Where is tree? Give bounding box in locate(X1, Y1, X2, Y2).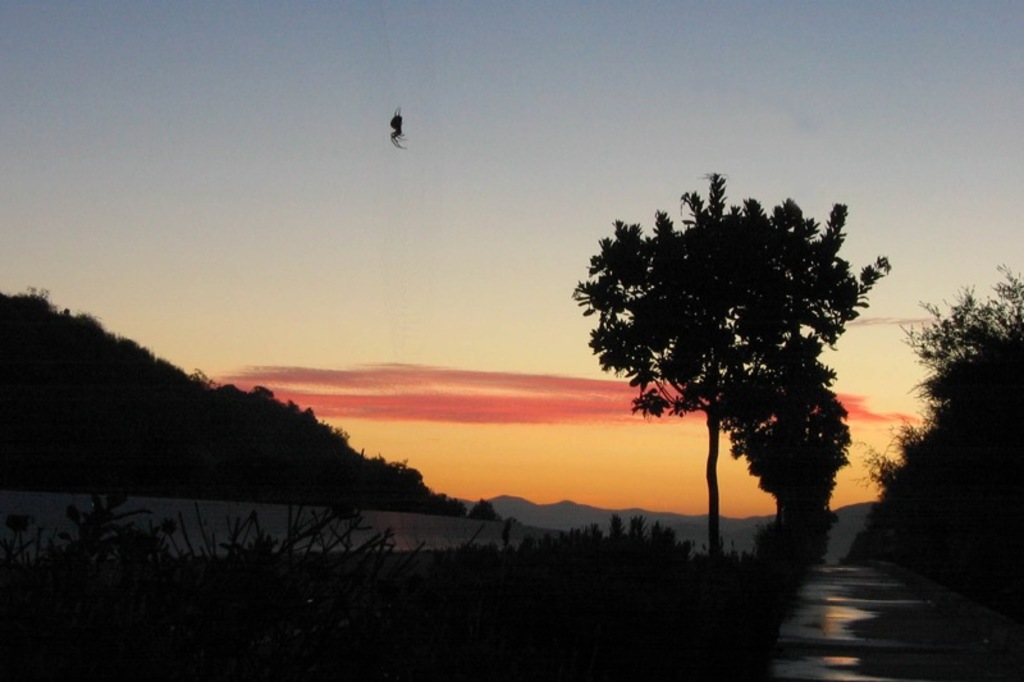
locate(584, 168, 882, 573).
